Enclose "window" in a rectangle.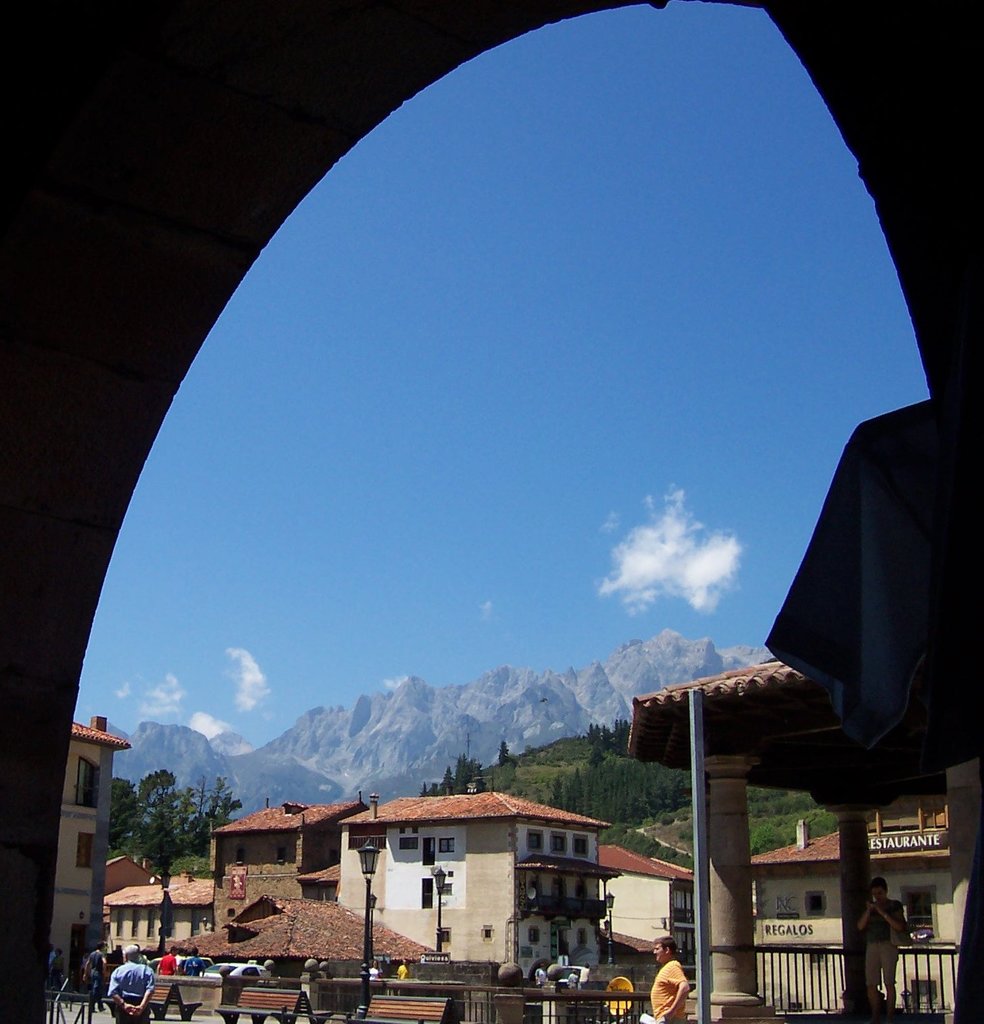
<box>422,838,436,862</box>.
